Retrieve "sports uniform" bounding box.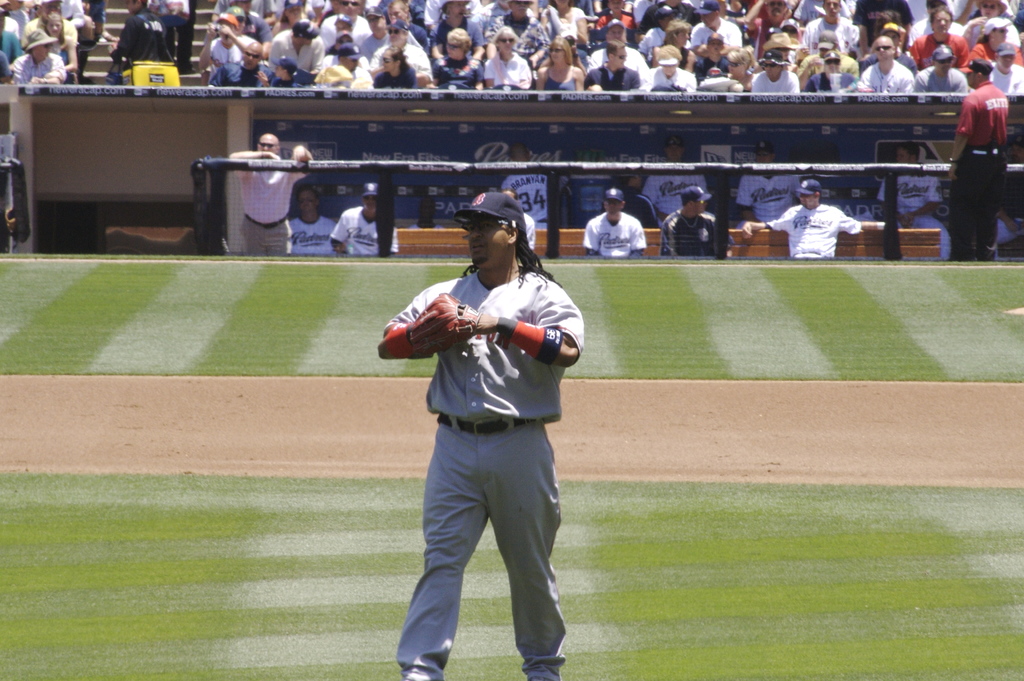
Bounding box: select_region(758, 200, 877, 276).
